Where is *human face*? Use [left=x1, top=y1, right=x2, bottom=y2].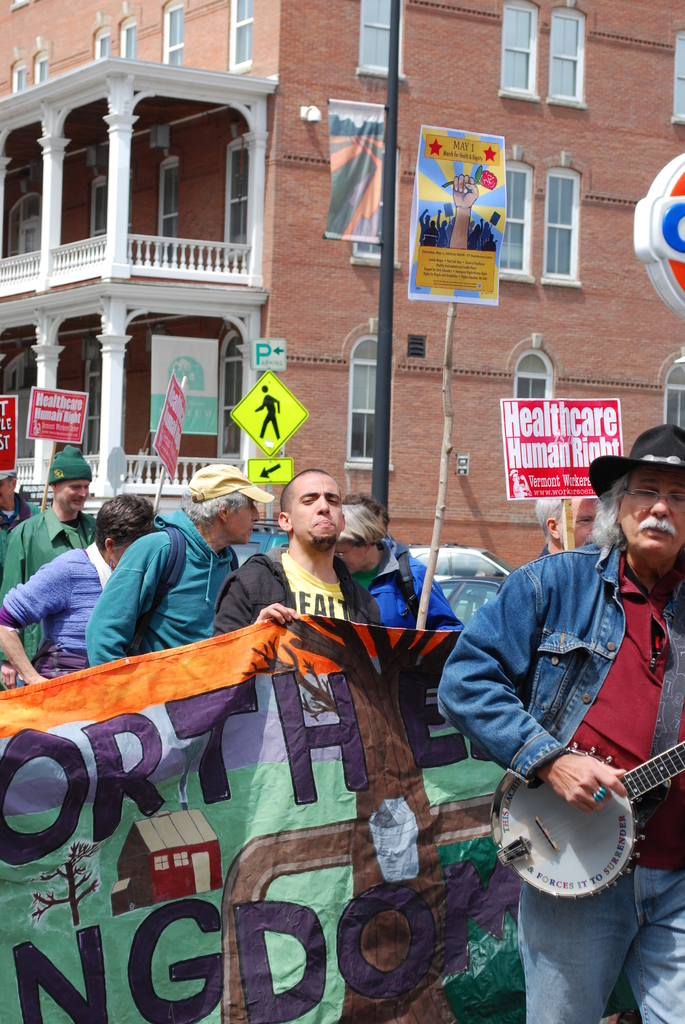
[left=558, top=497, right=601, bottom=555].
